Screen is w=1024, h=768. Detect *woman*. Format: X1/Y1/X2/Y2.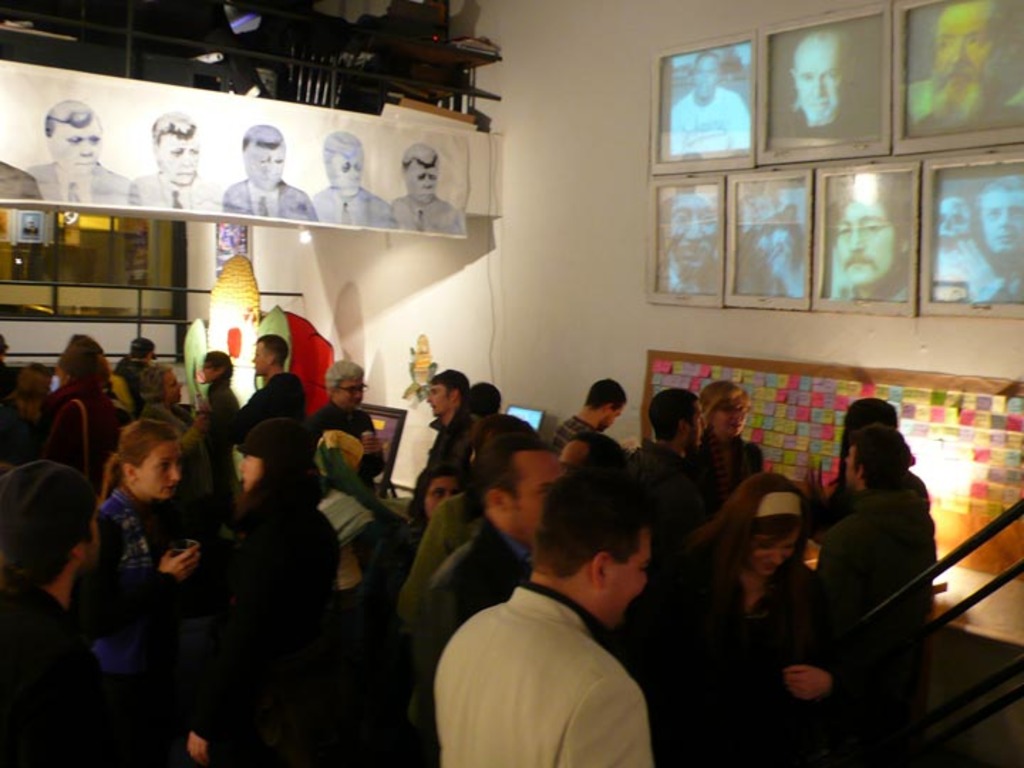
36/329/119/481.
